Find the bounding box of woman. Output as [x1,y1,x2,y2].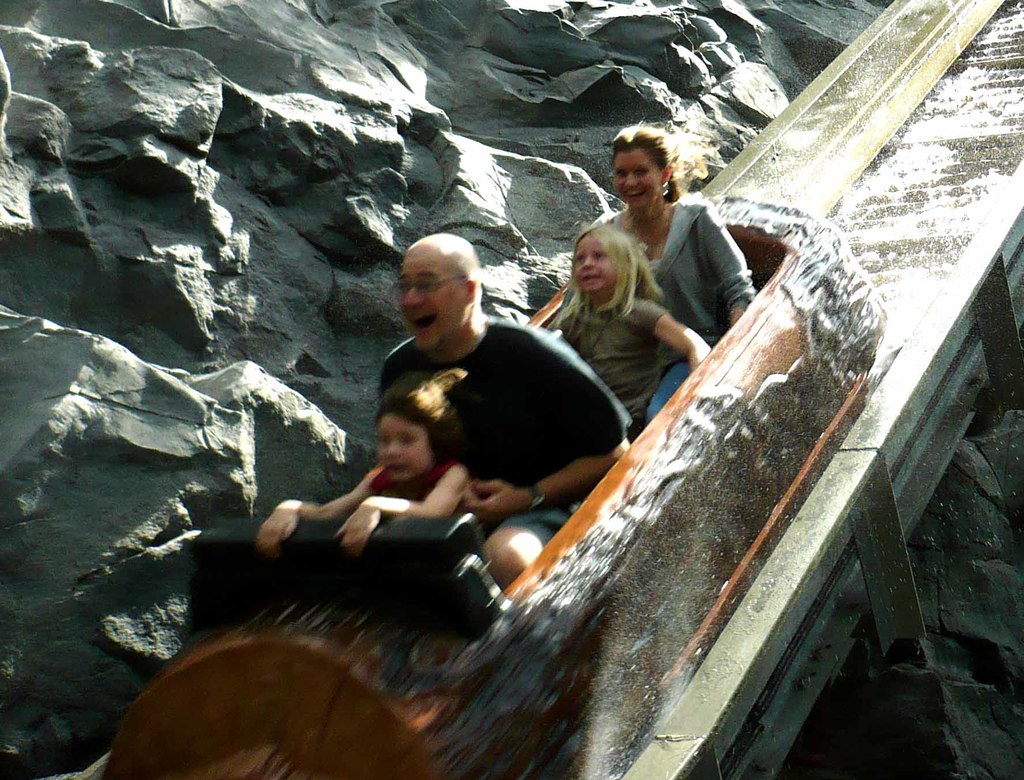
[538,144,769,430].
